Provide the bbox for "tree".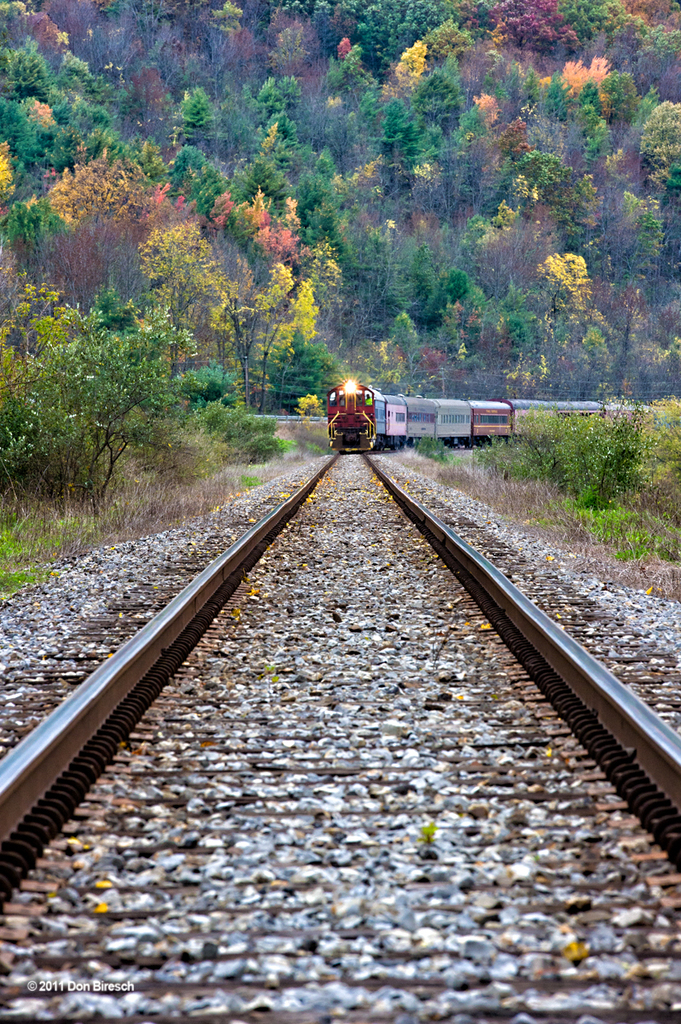
(left=119, top=66, right=175, bottom=173).
